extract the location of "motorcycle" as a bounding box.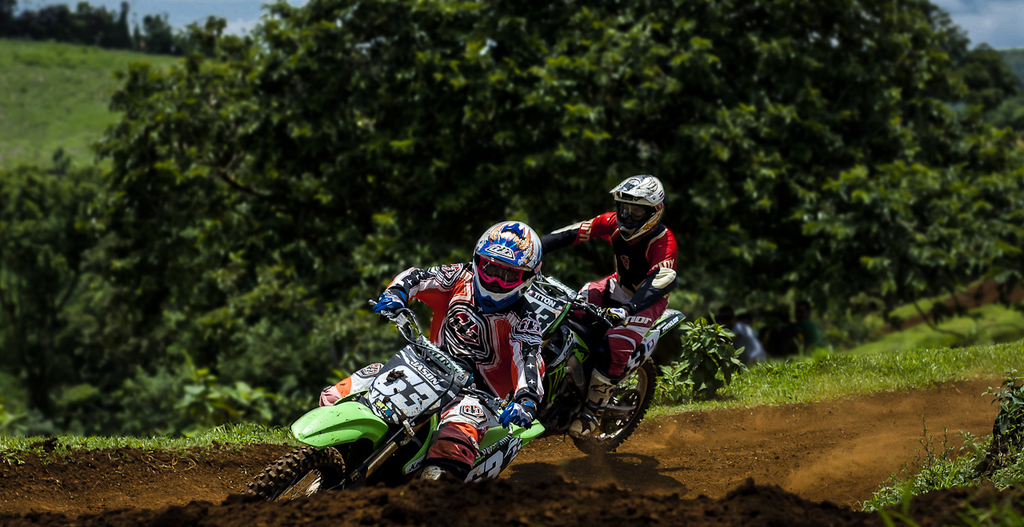
(x1=246, y1=301, x2=550, y2=501).
